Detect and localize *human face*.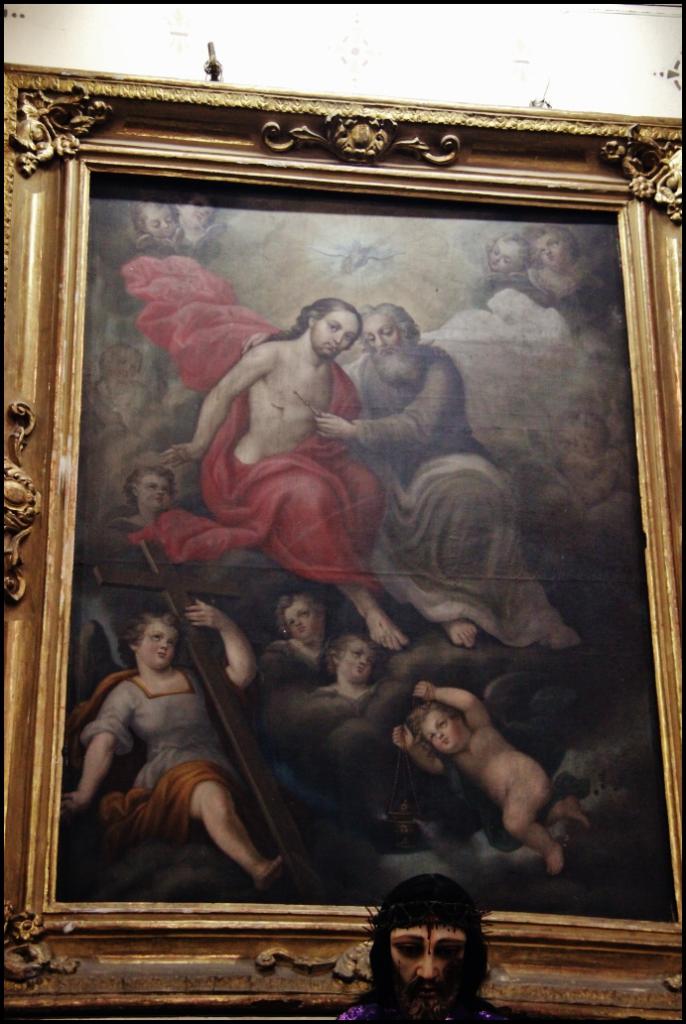
Localized at [x1=328, y1=636, x2=382, y2=693].
